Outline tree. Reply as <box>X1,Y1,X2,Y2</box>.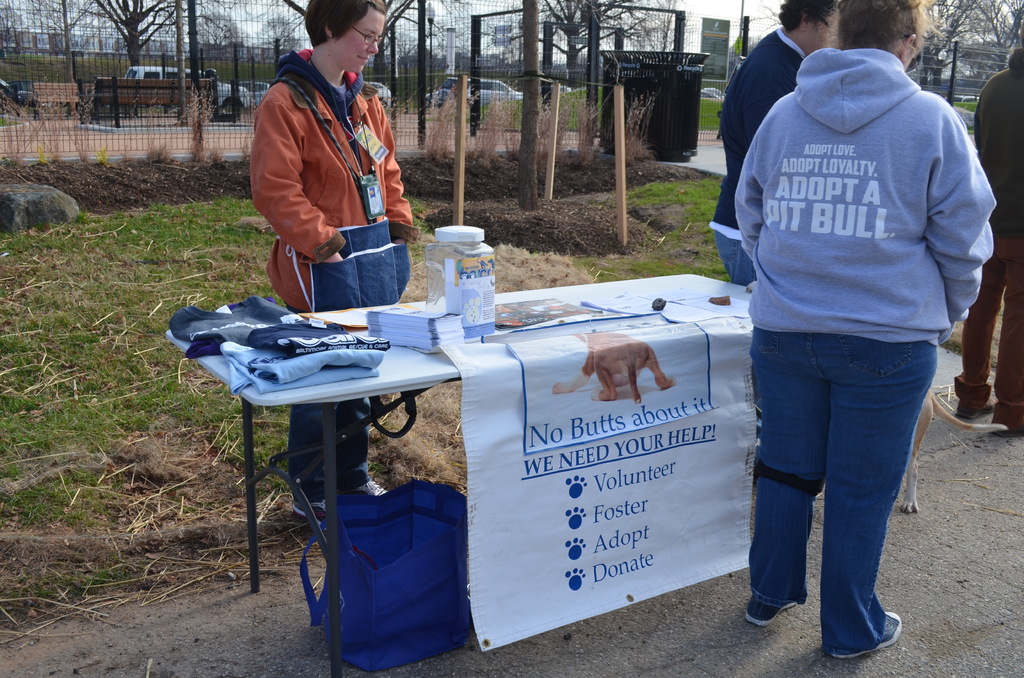
<box>374,0,428,70</box>.
